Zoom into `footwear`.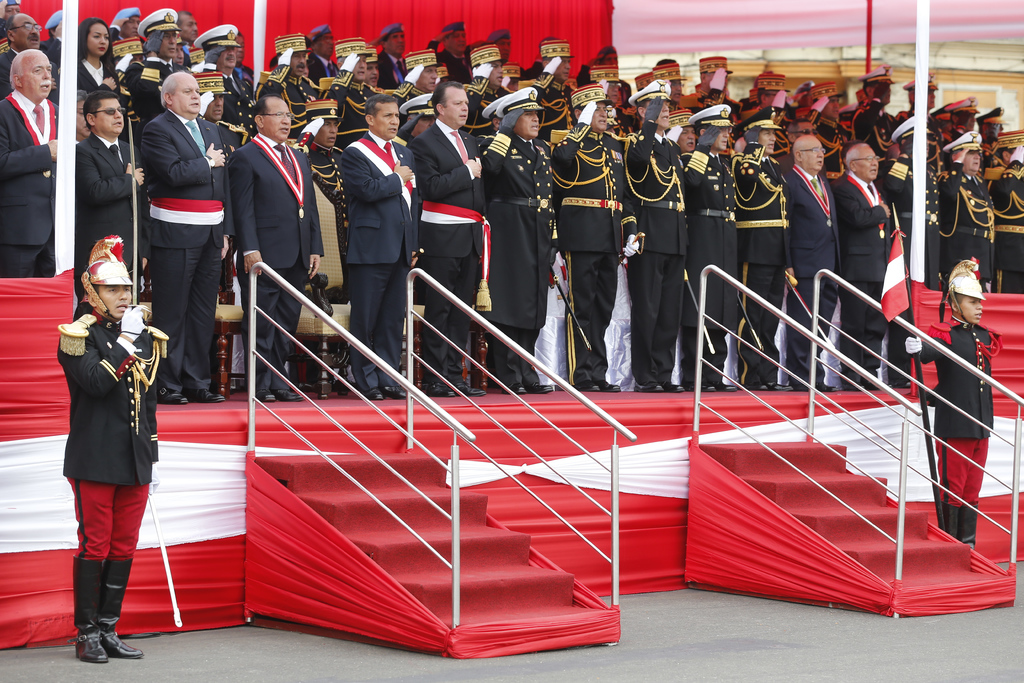
Zoom target: [left=207, top=394, right=225, bottom=402].
